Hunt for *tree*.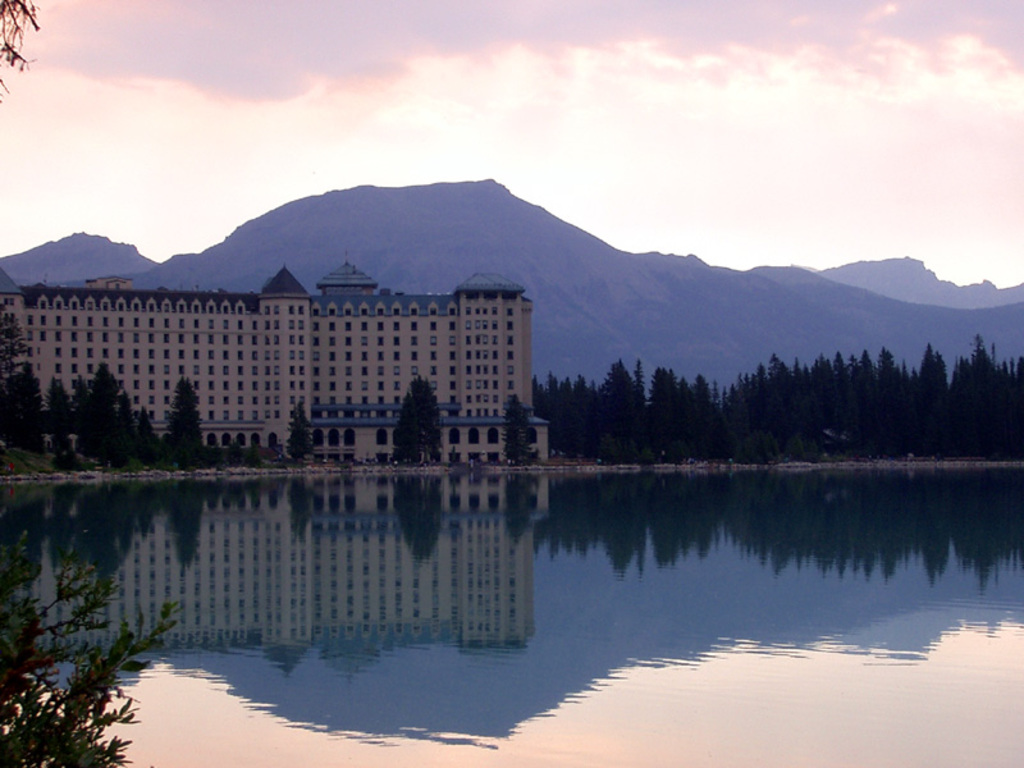
Hunted down at 125/406/156/460.
